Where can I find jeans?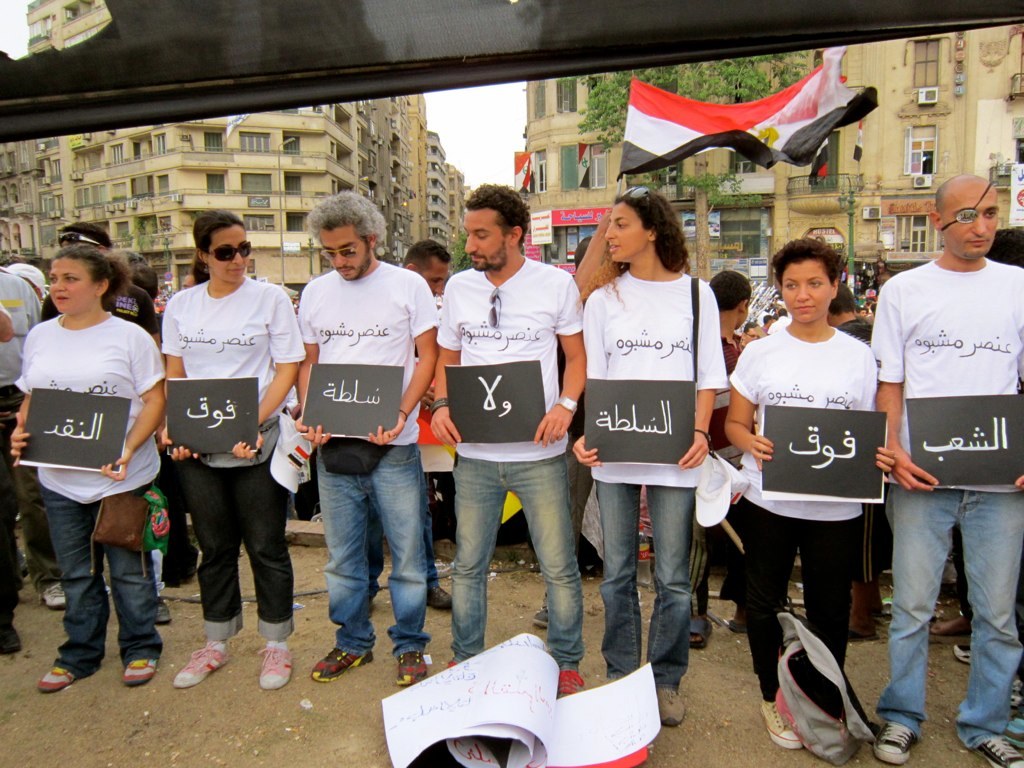
You can find it at (left=320, top=431, right=433, bottom=651).
